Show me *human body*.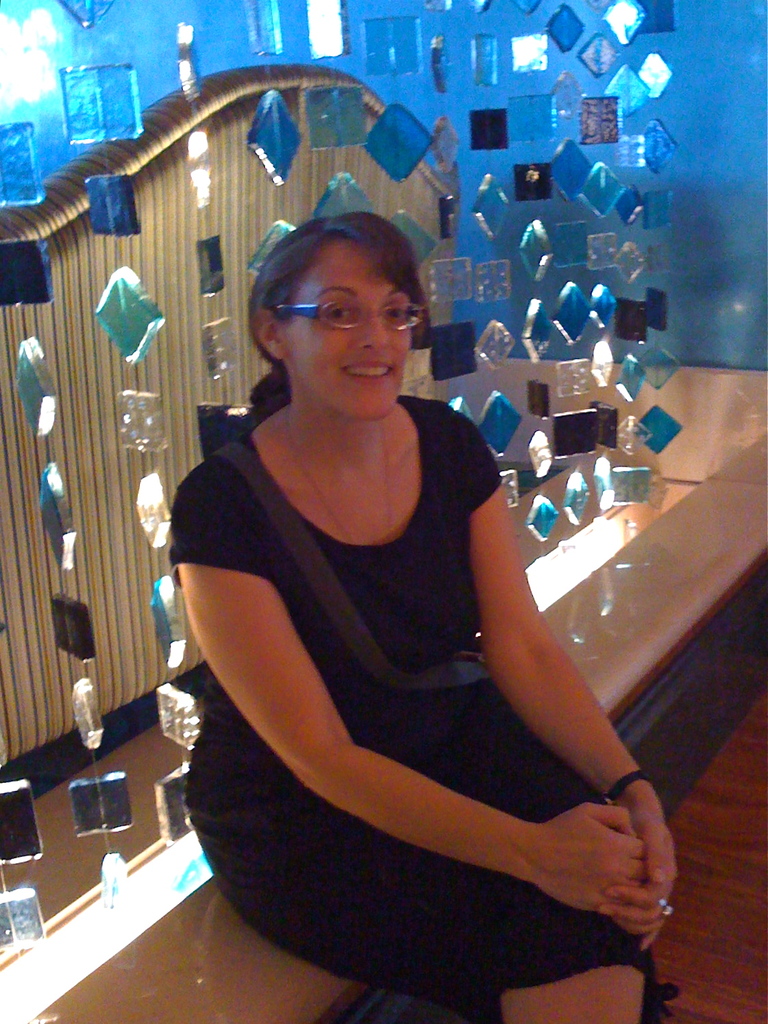
*human body* is here: 129 217 658 983.
